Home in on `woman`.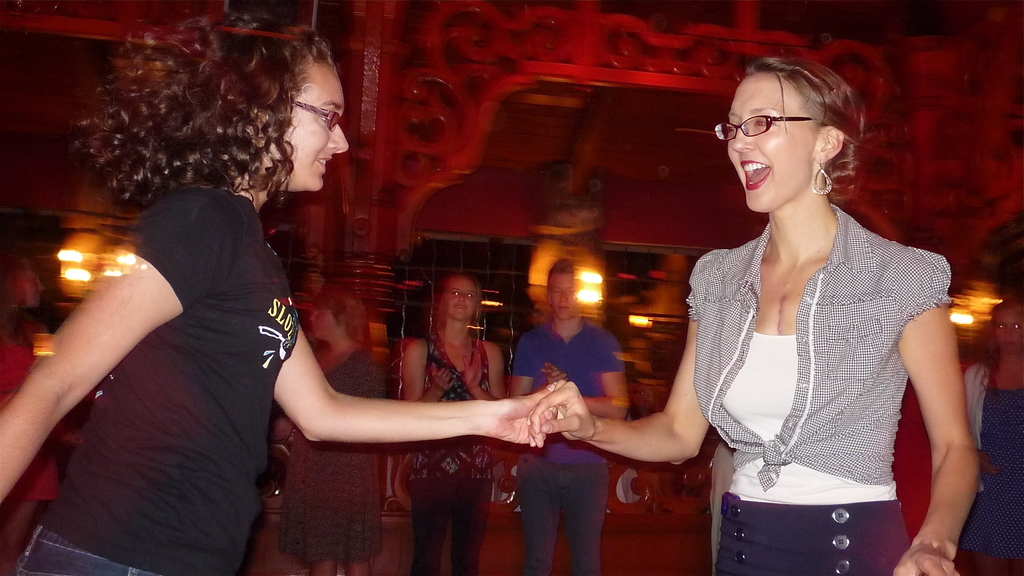
Homed in at bbox=[273, 287, 394, 575].
